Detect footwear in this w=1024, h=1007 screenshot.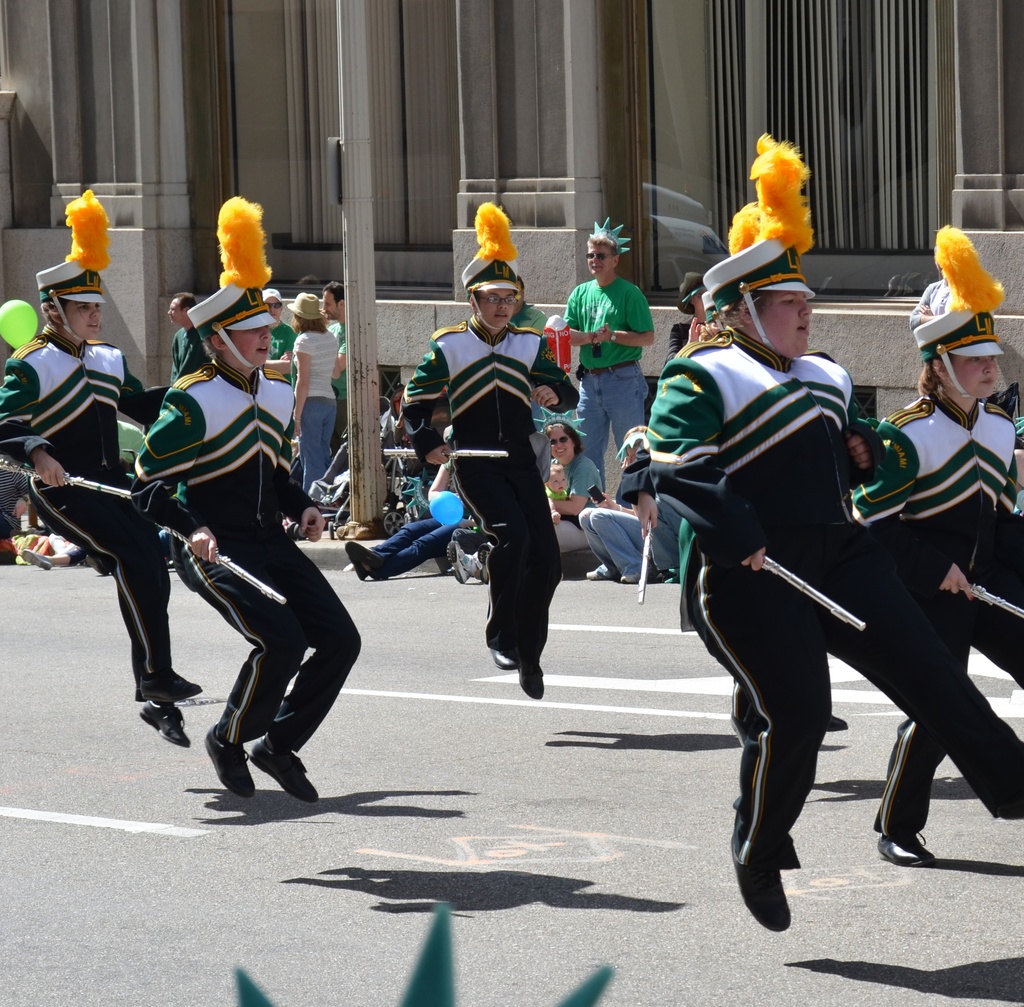
Detection: box=[475, 540, 497, 586].
